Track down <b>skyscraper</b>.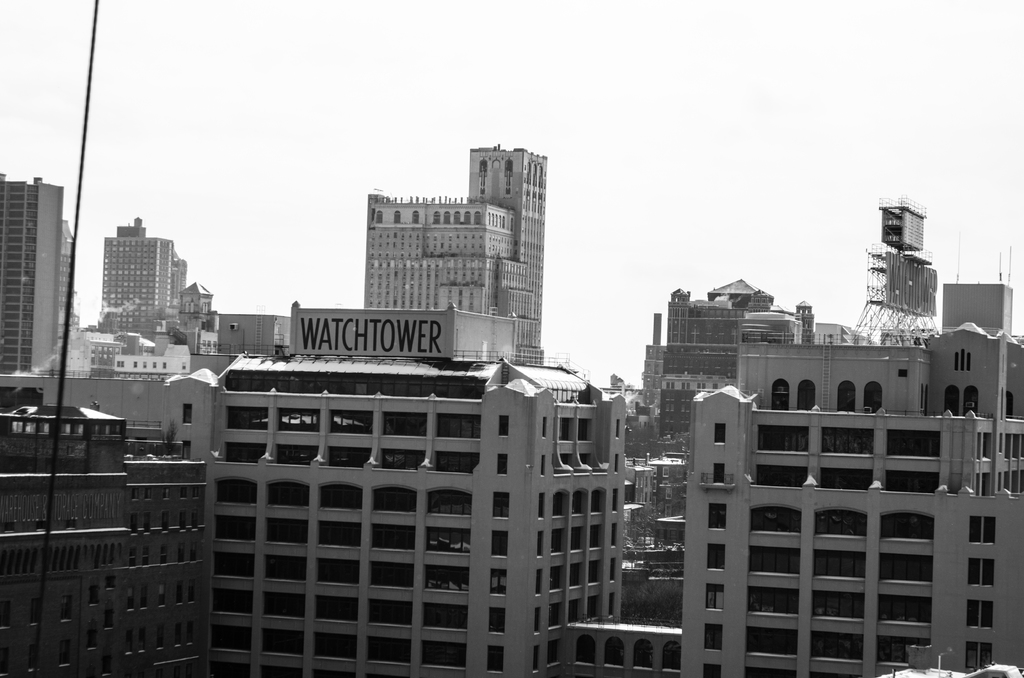
Tracked to l=0, t=172, r=75, b=372.
